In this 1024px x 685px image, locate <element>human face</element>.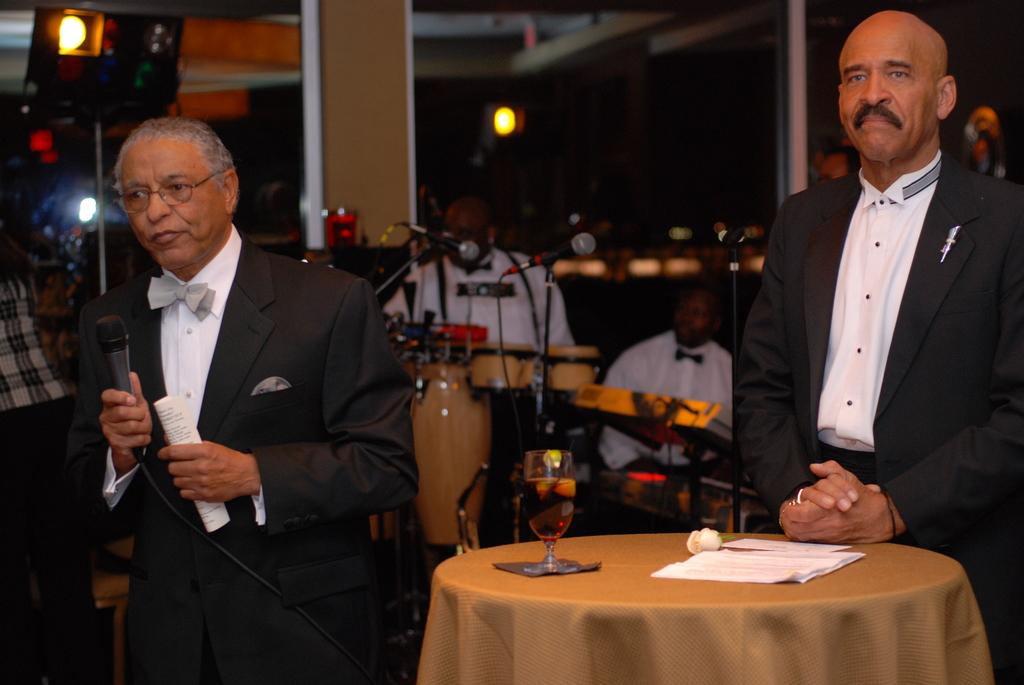
Bounding box: <box>116,146,231,274</box>.
